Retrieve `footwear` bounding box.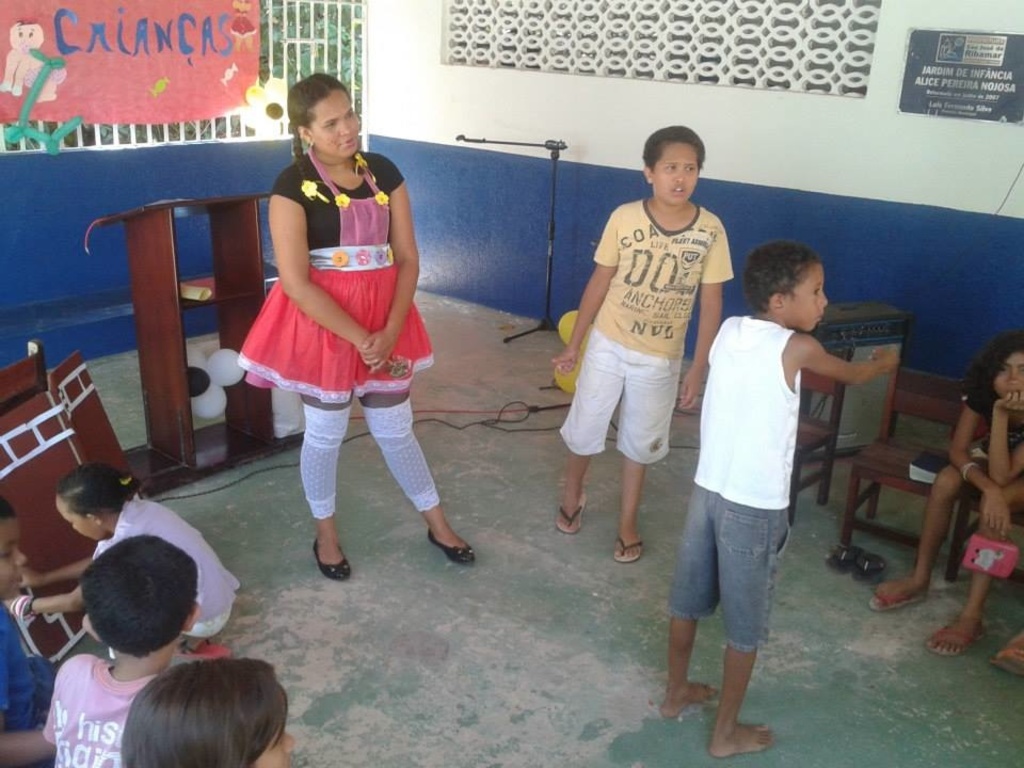
Bounding box: BBox(866, 576, 927, 610).
